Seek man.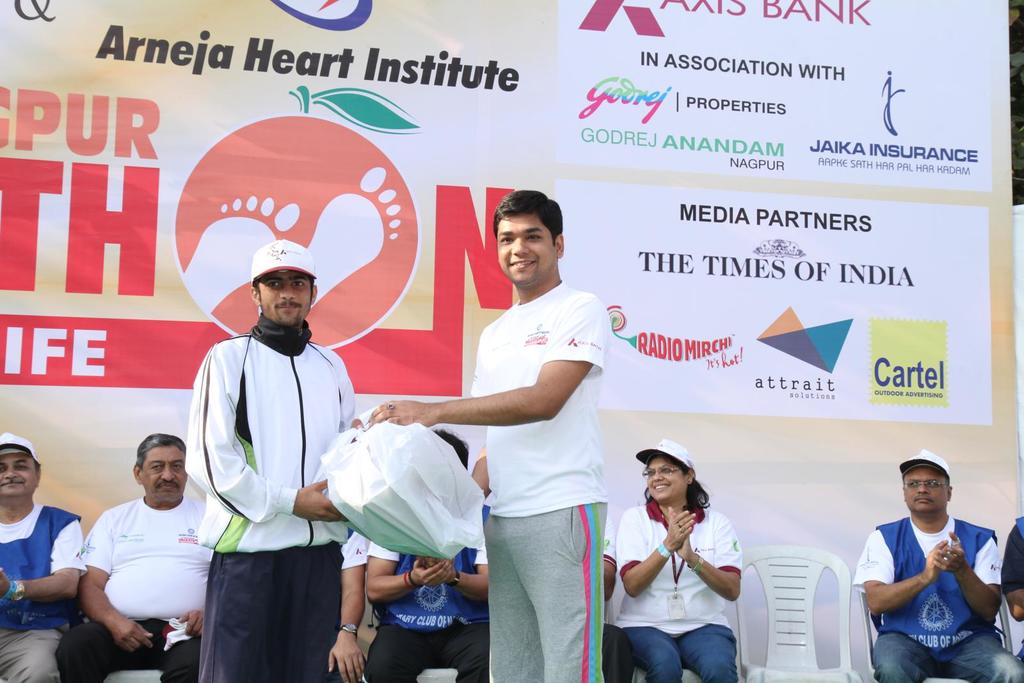
detection(0, 430, 85, 682).
